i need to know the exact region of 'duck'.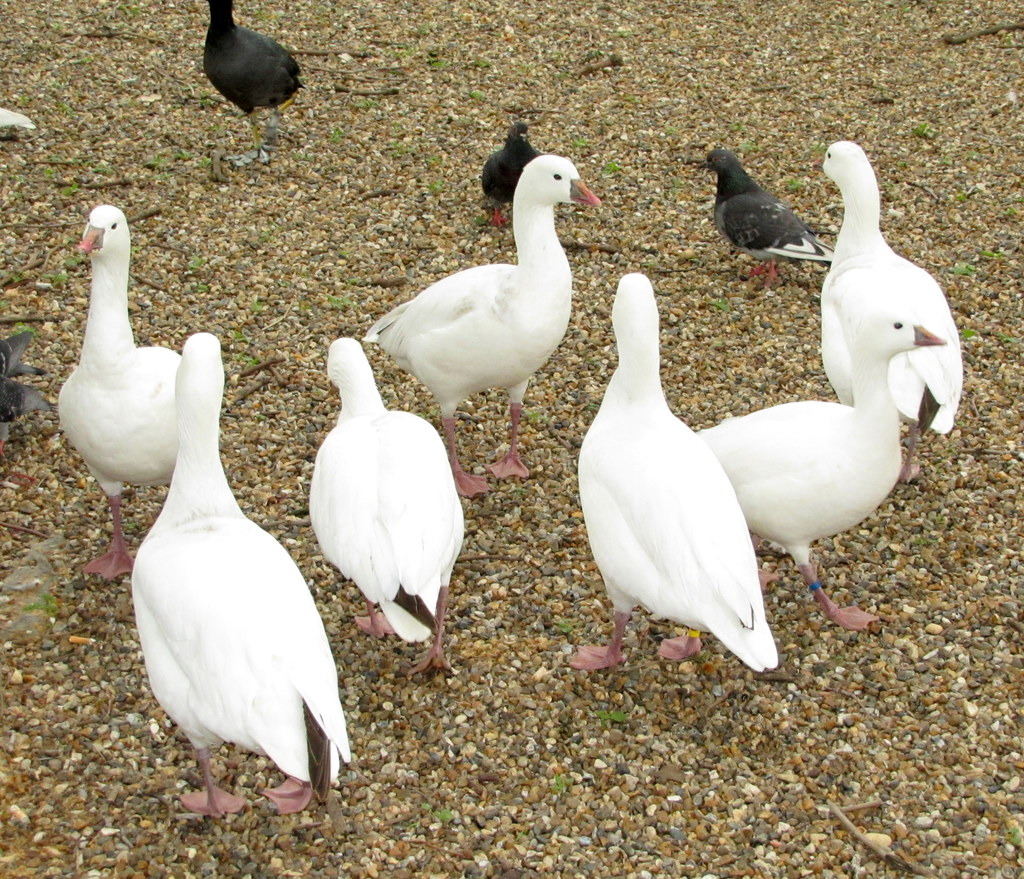
Region: bbox=[691, 154, 840, 293].
